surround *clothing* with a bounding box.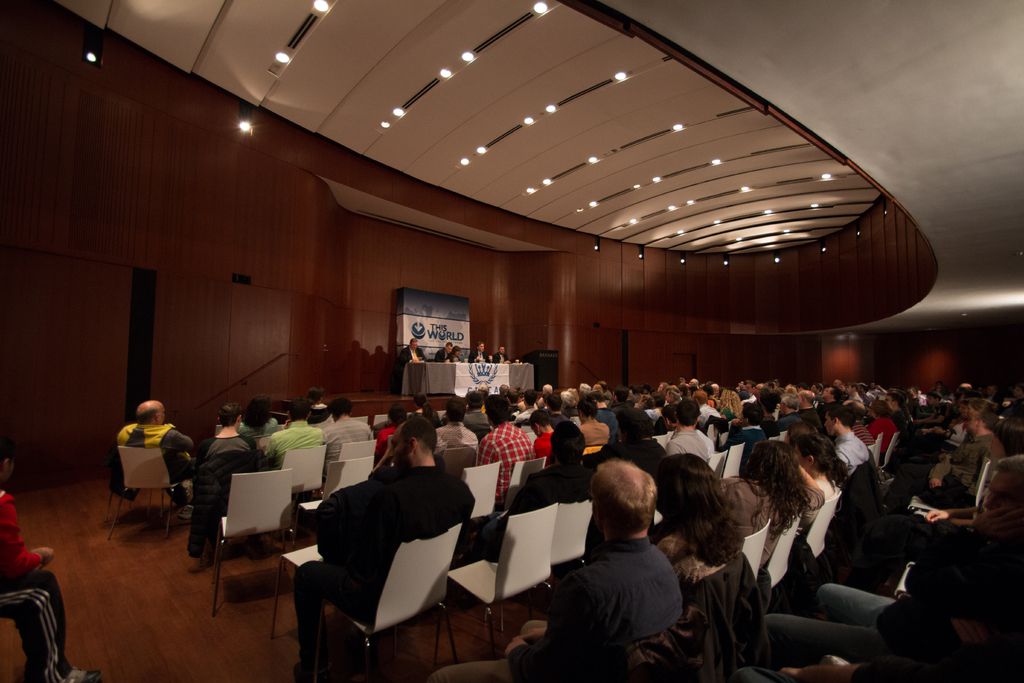
BBox(372, 420, 397, 463).
